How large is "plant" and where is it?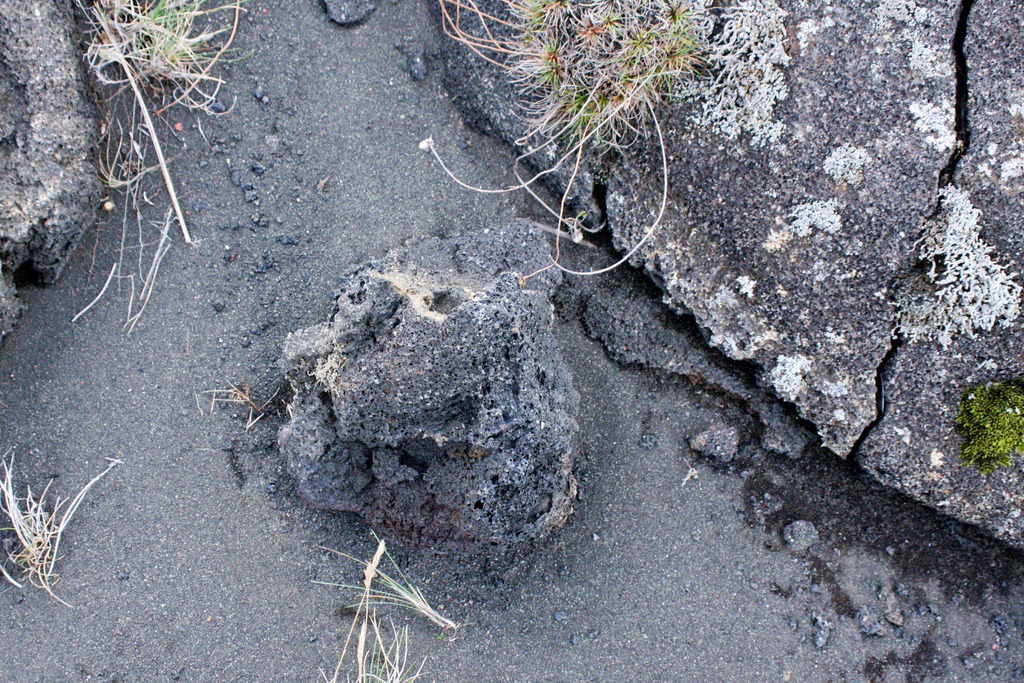
Bounding box: <bbox>0, 433, 129, 614</bbox>.
